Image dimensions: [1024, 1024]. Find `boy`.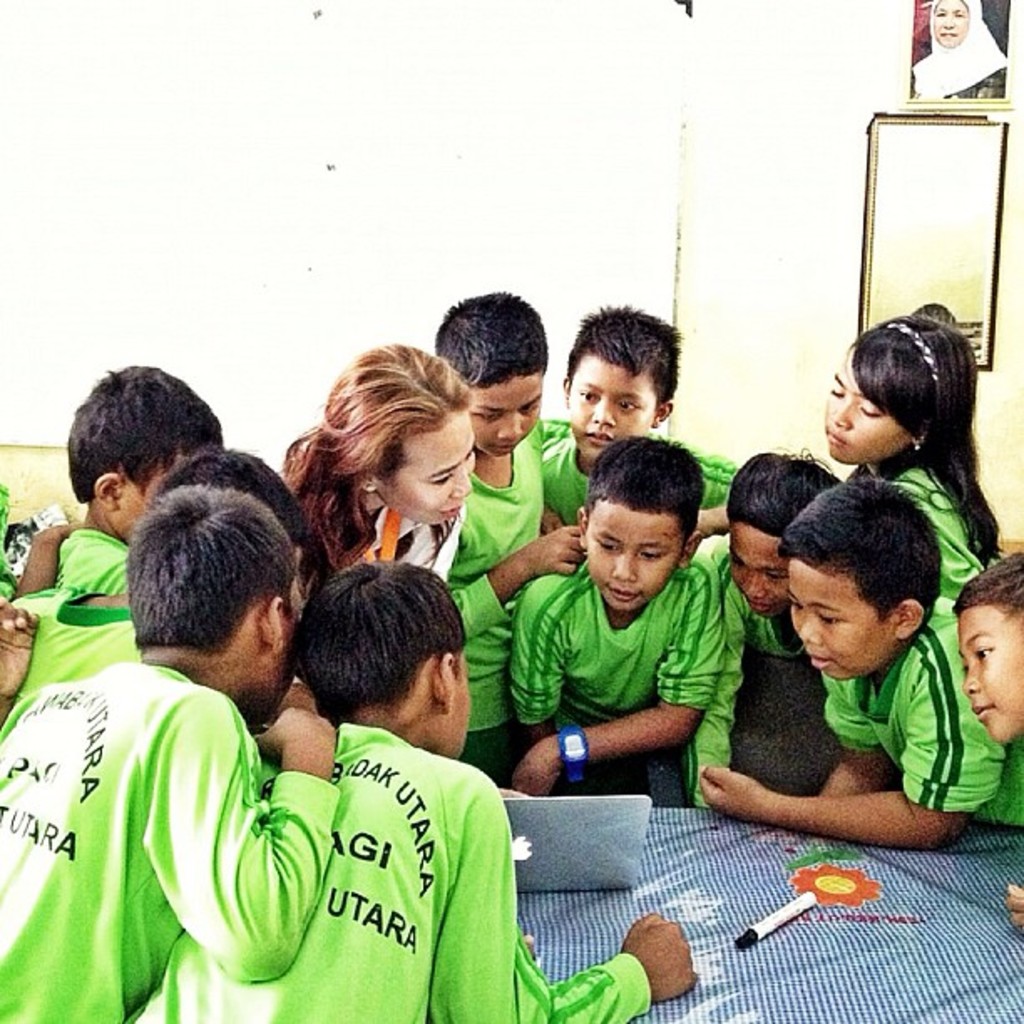
crop(0, 448, 305, 724).
